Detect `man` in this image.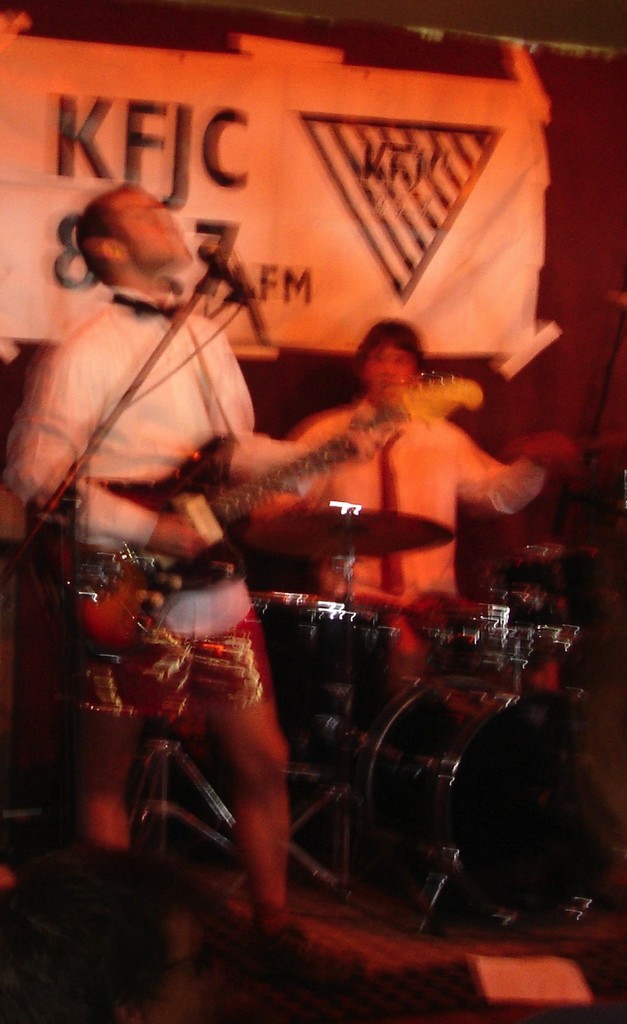
Detection: region(238, 324, 558, 637).
